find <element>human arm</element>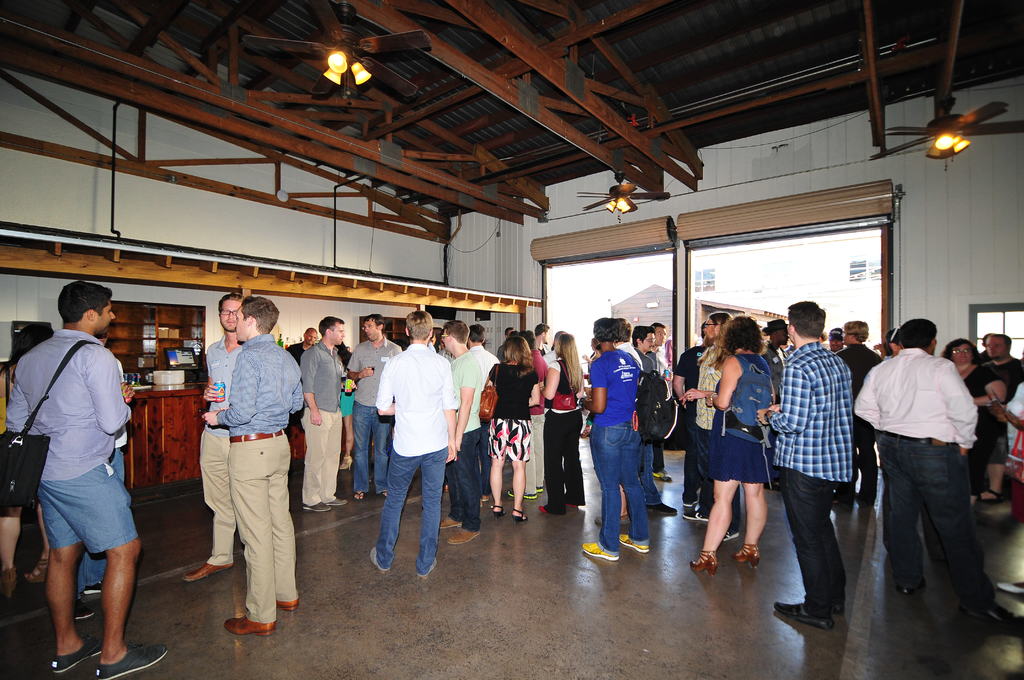
4, 378, 42, 435
